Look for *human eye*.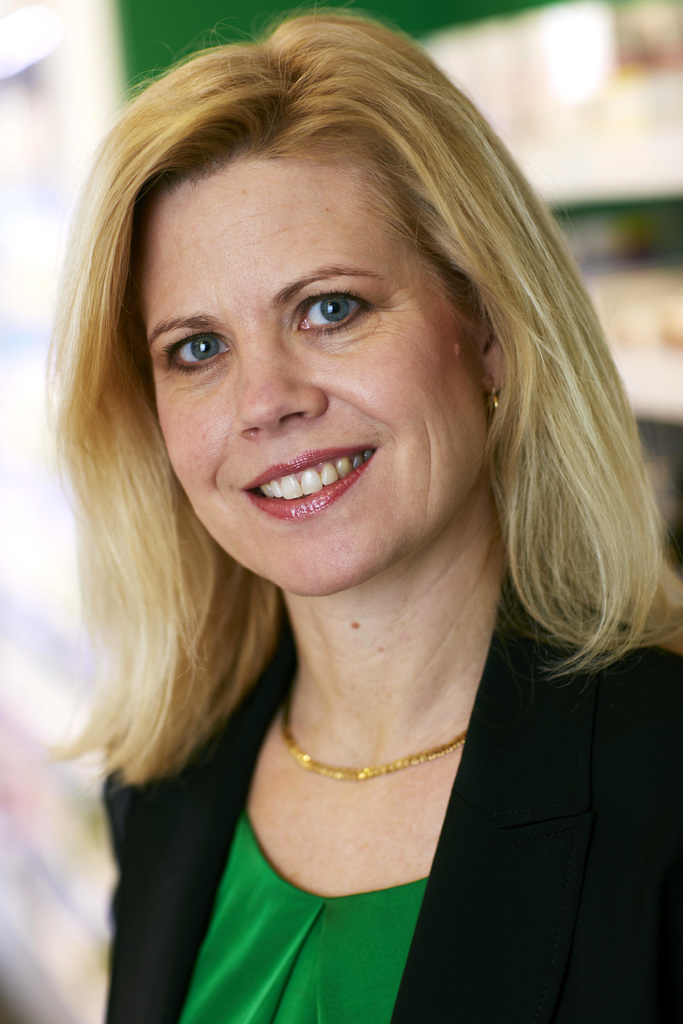
Found: <region>158, 330, 239, 376</region>.
